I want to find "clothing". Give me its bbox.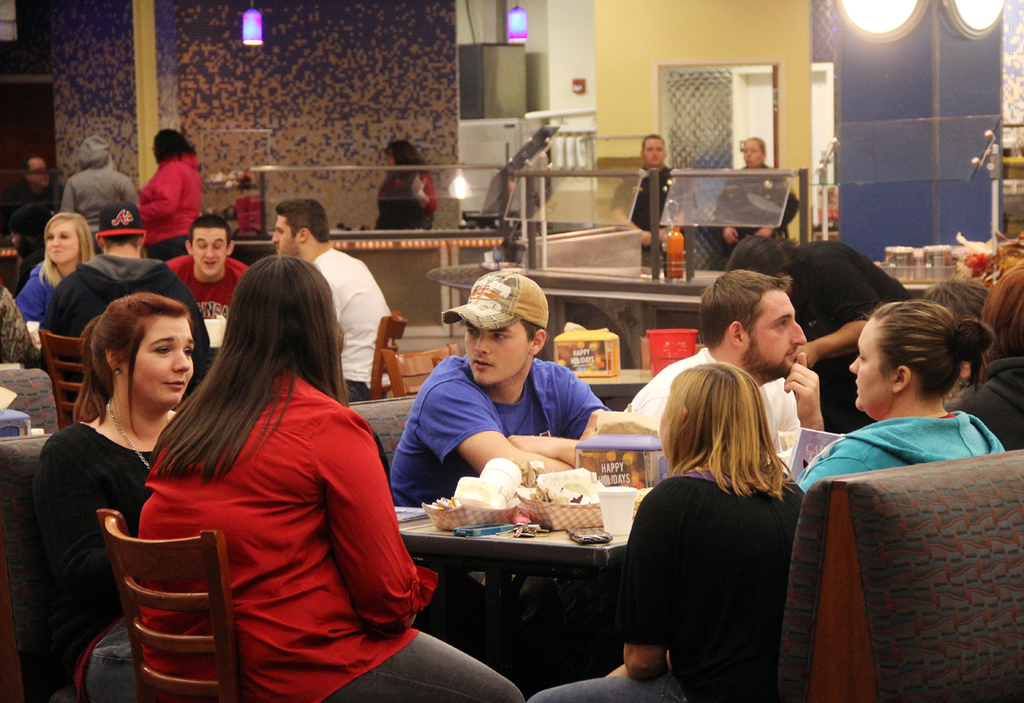
(left=11, top=256, right=56, bottom=344).
